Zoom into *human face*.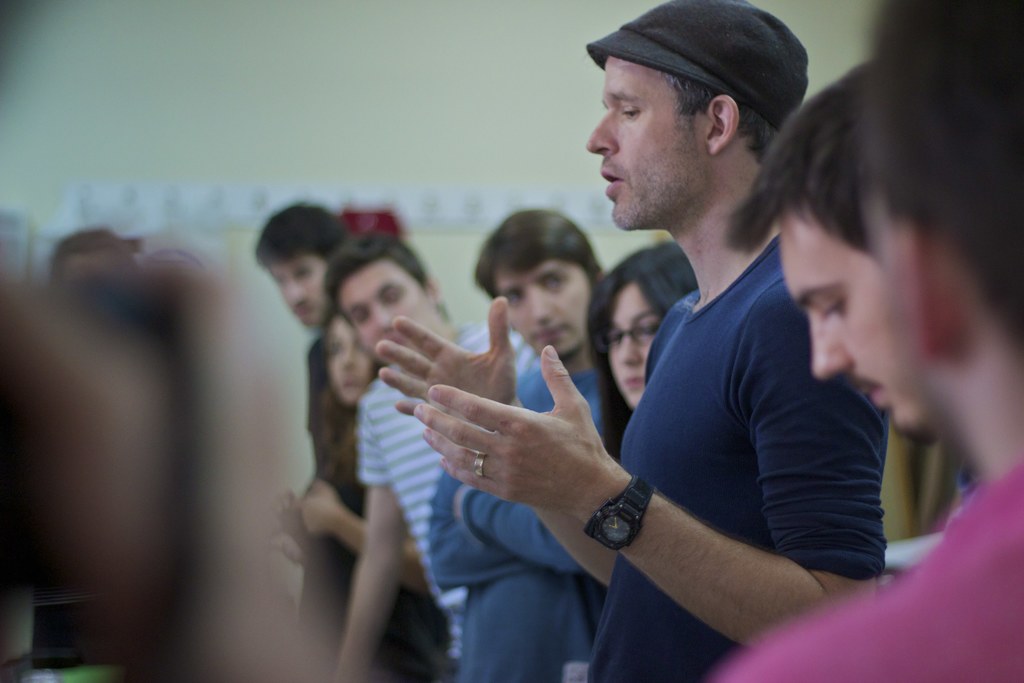
Zoom target: bbox=[337, 265, 441, 361].
